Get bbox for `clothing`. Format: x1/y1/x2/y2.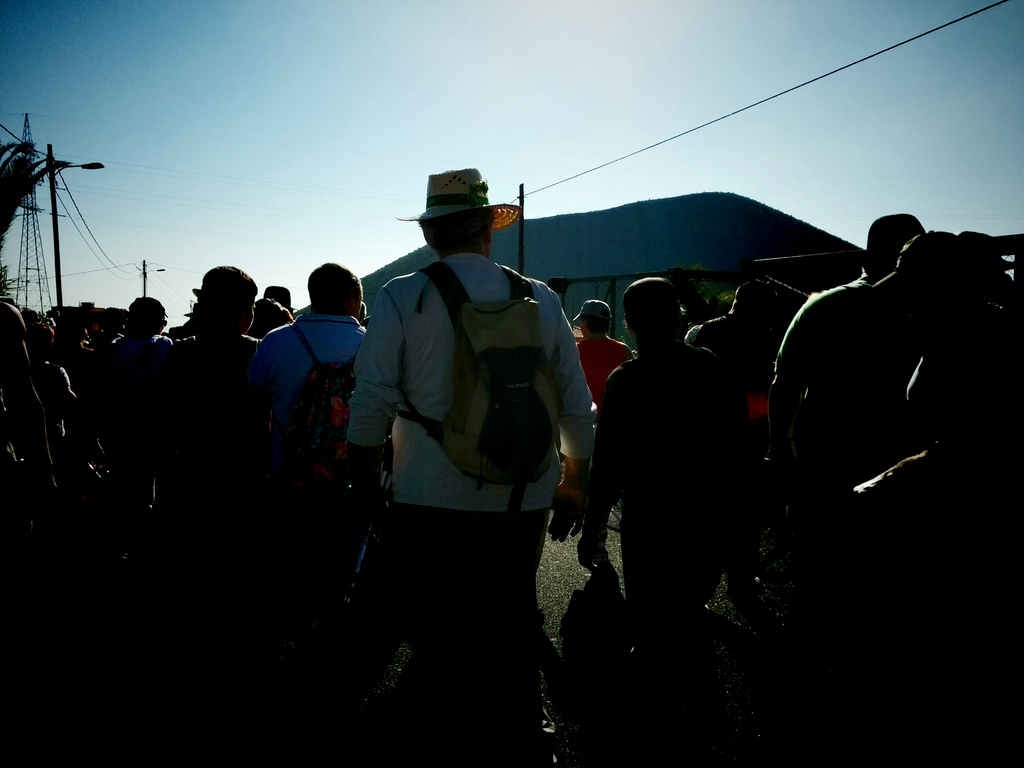
260/314/376/611.
